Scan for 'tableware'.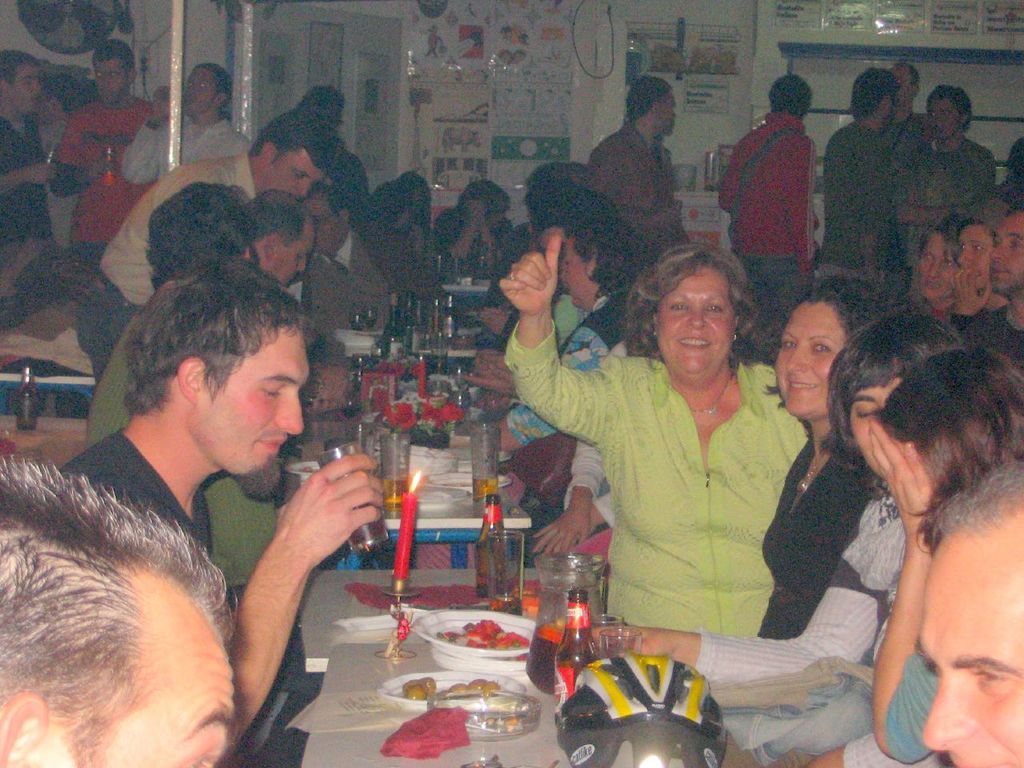
Scan result: {"x1": 595, "y1": 626, "x2": 642, "y2": 658}.
